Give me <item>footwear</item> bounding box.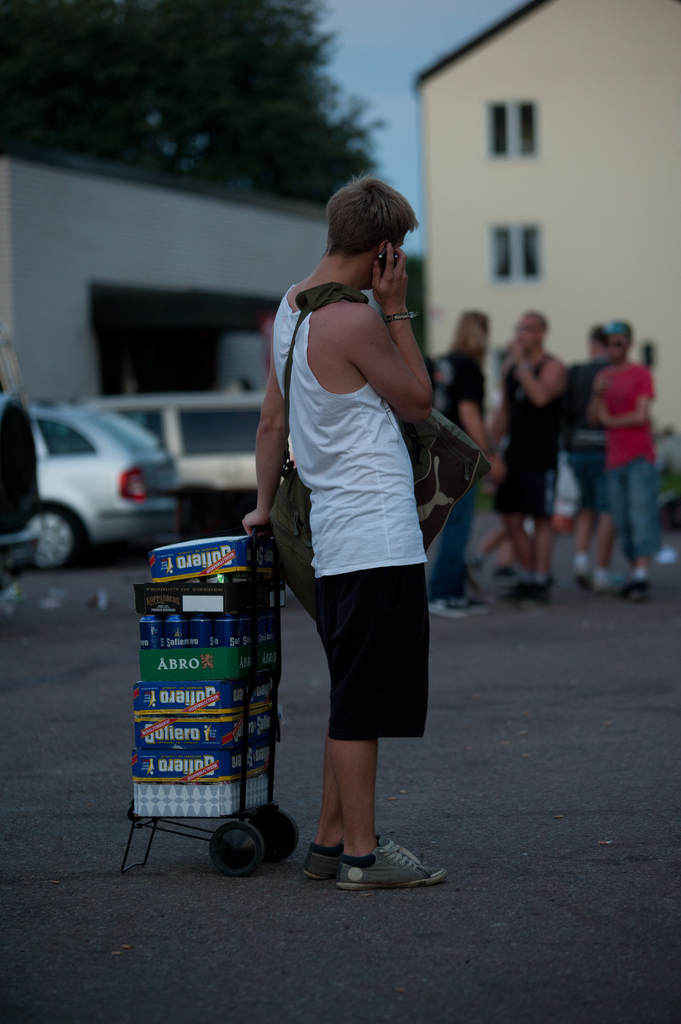
(302,844,348,881).
